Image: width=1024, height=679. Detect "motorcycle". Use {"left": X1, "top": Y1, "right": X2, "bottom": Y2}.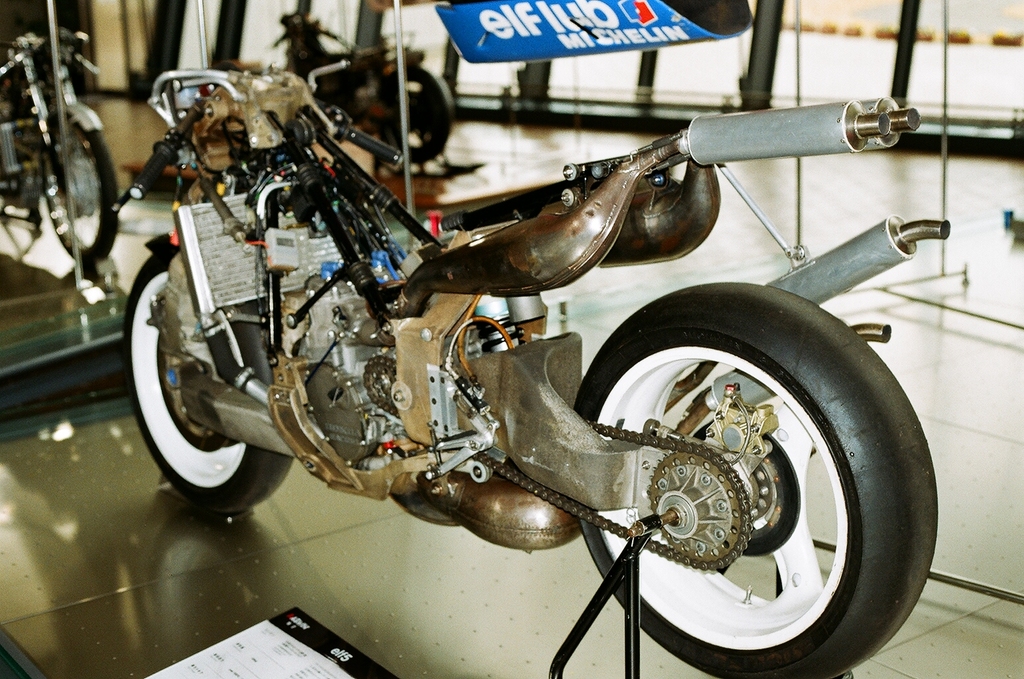
{"left": 103, "top": 34, "right": 968, "bottom": 635}.
